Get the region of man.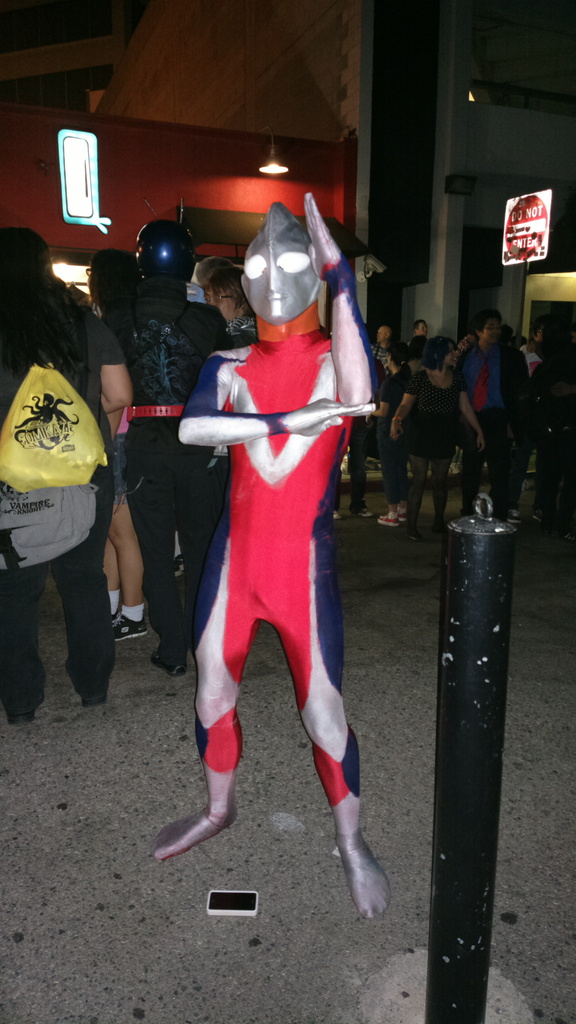
bbox(99, 218, 234, 676).
